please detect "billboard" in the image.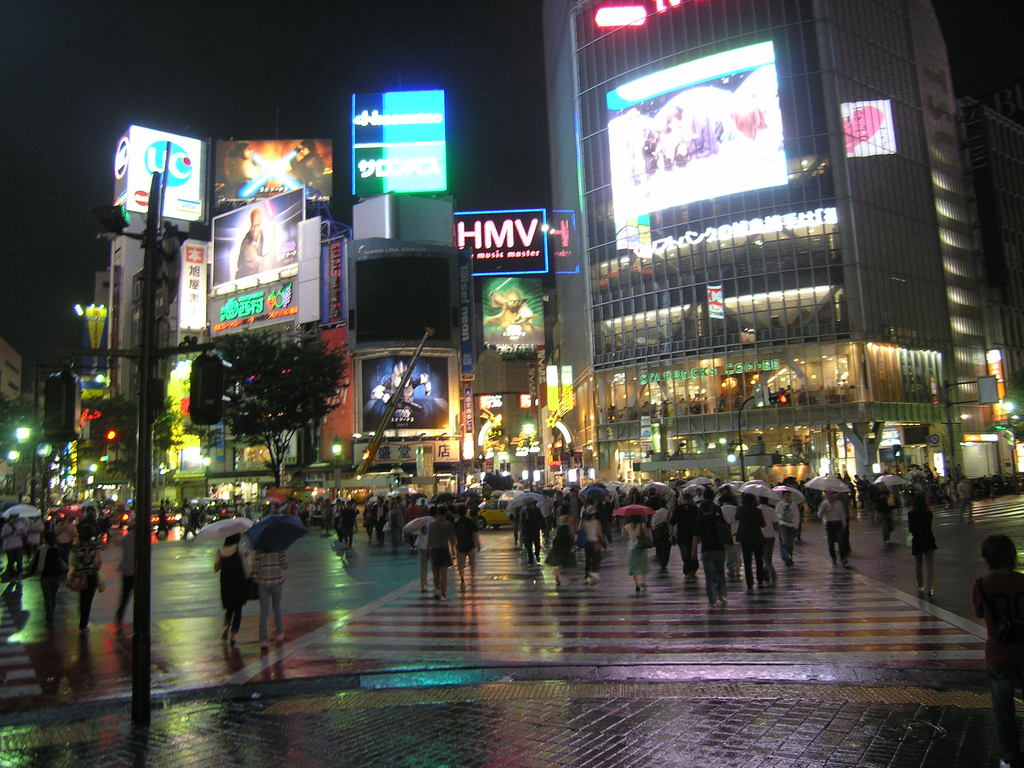
(left=212, top=415, right=235, bottom=473).
